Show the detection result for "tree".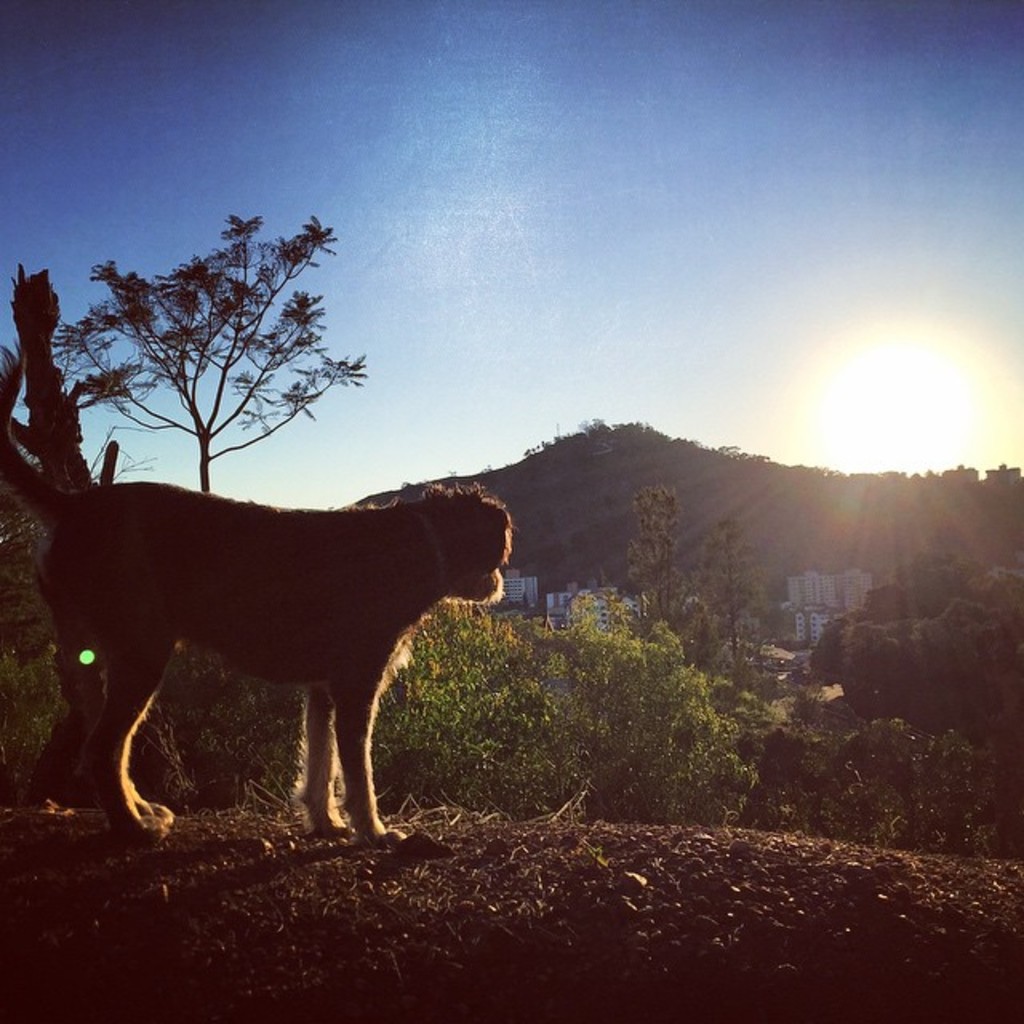
crop(0, 405, 1022, 851).
